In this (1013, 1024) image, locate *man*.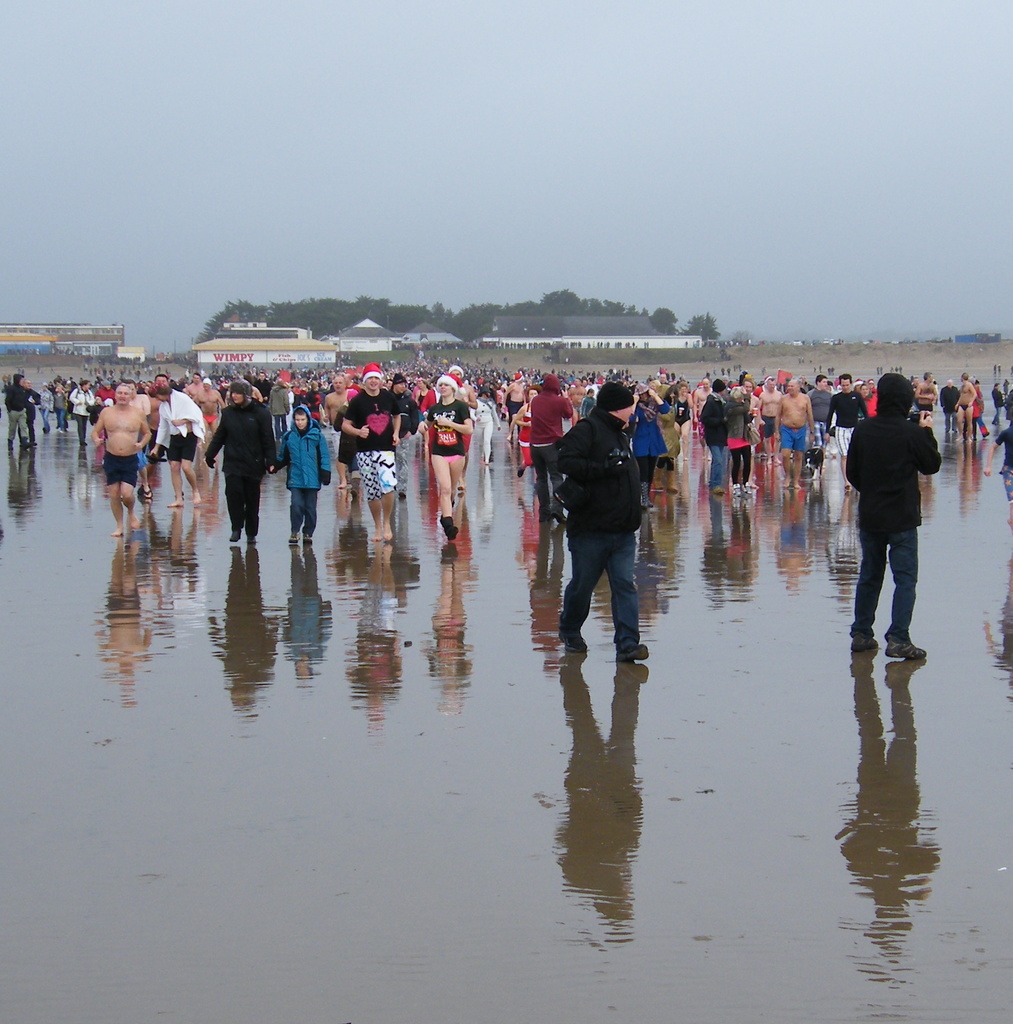
Bounding box: 812,375,834,468.
